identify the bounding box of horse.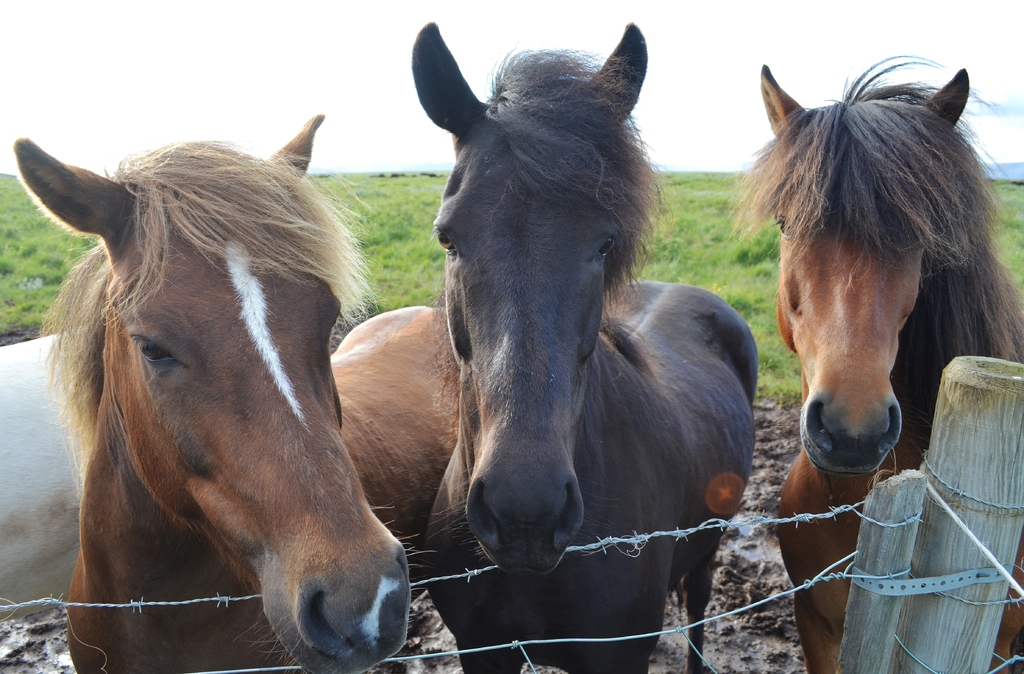
[x1=723, y1=56, x2=1023, y2=673].
